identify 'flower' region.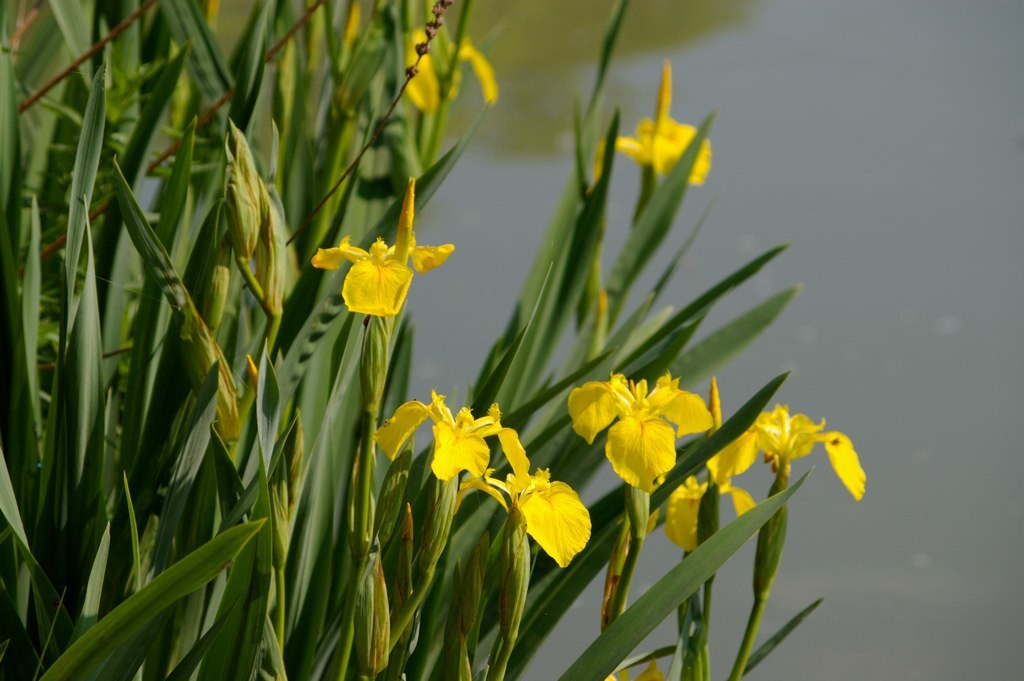
Region: {"left": 371, "top": 388, "right": 504, "bottom": 478}.
